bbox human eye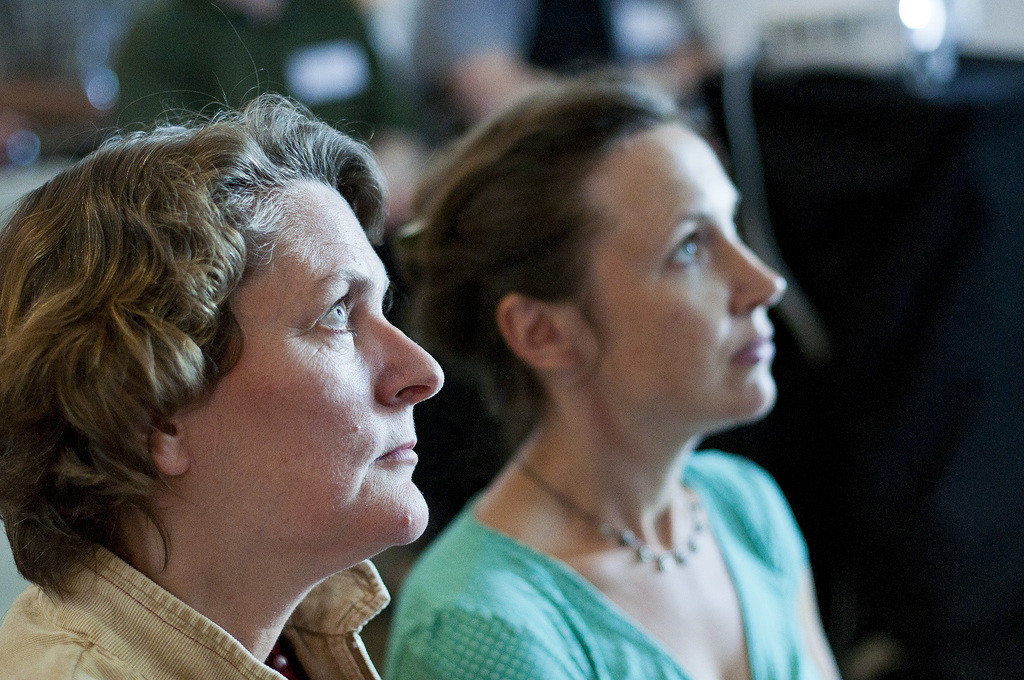
(left=304, top=281, right=356, bottom=349)
